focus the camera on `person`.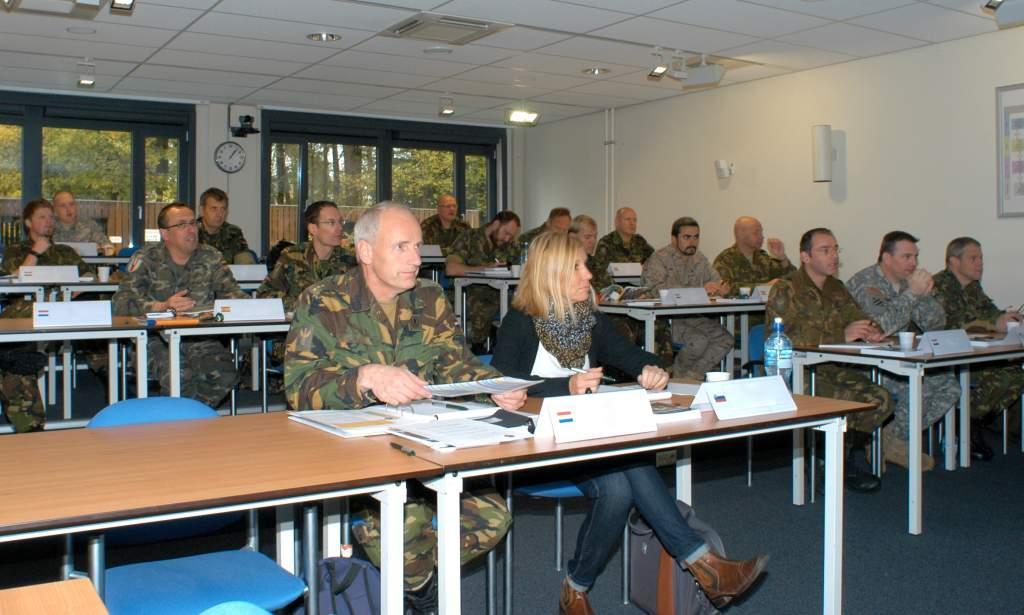
Focus region: (704, 218, 794, 296).
